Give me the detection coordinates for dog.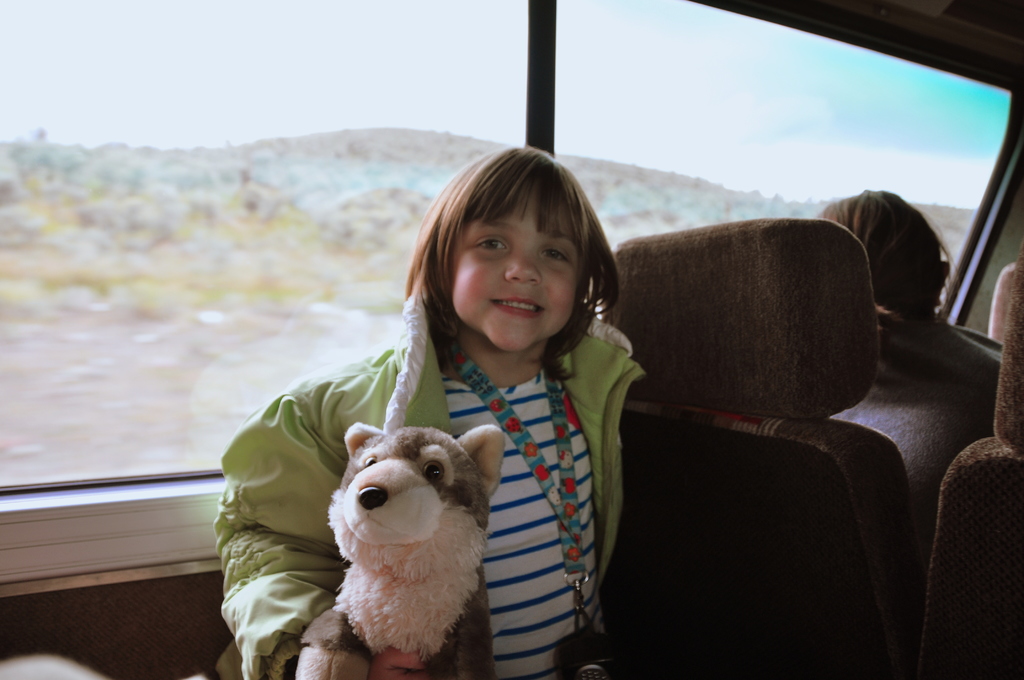
<region>295, 421, 509, 679</region>.
